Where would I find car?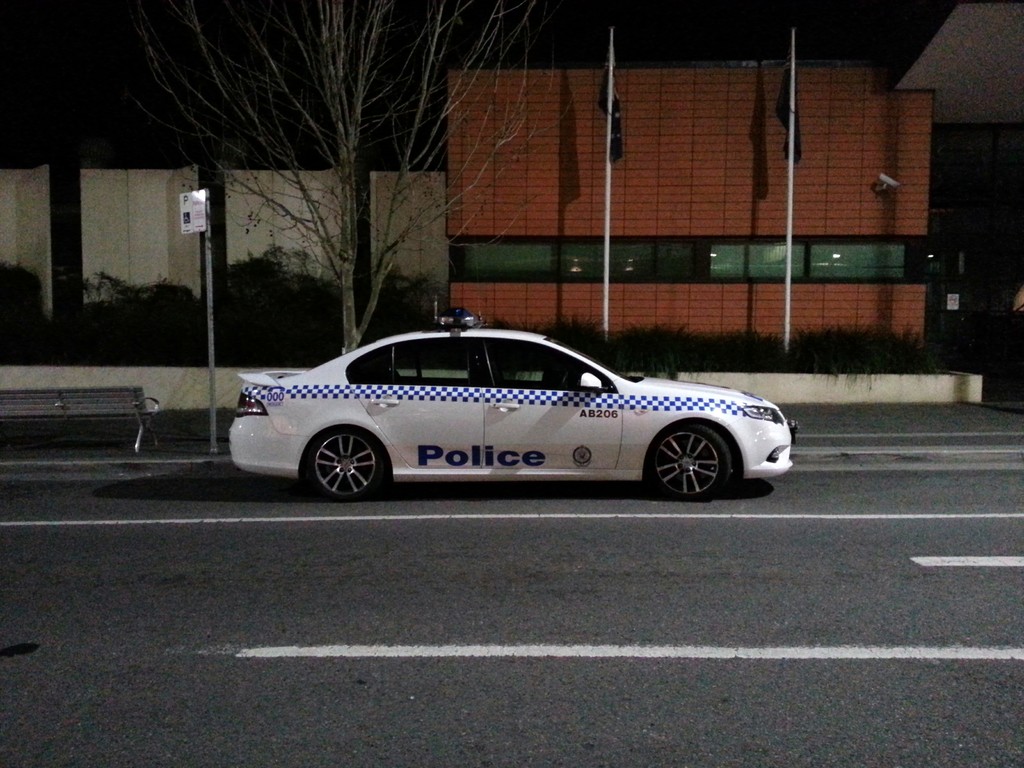
At (x1=244, y1=307, x2=776, y2=502).
